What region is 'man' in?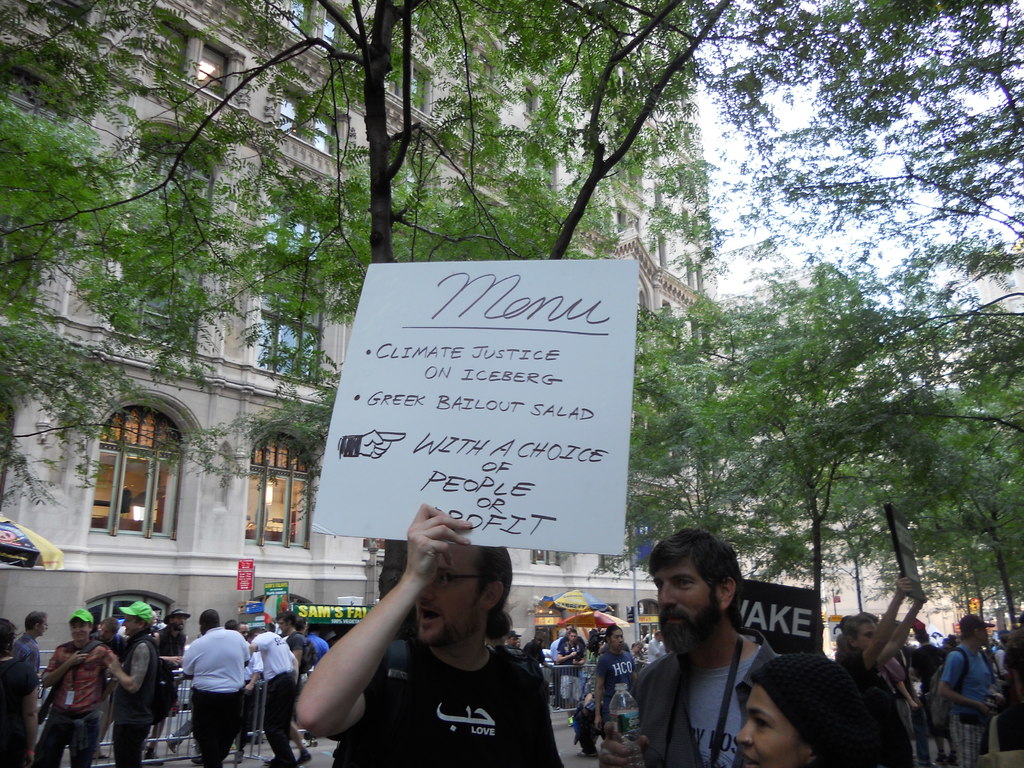
<box>936,611,1008,767</box>.
